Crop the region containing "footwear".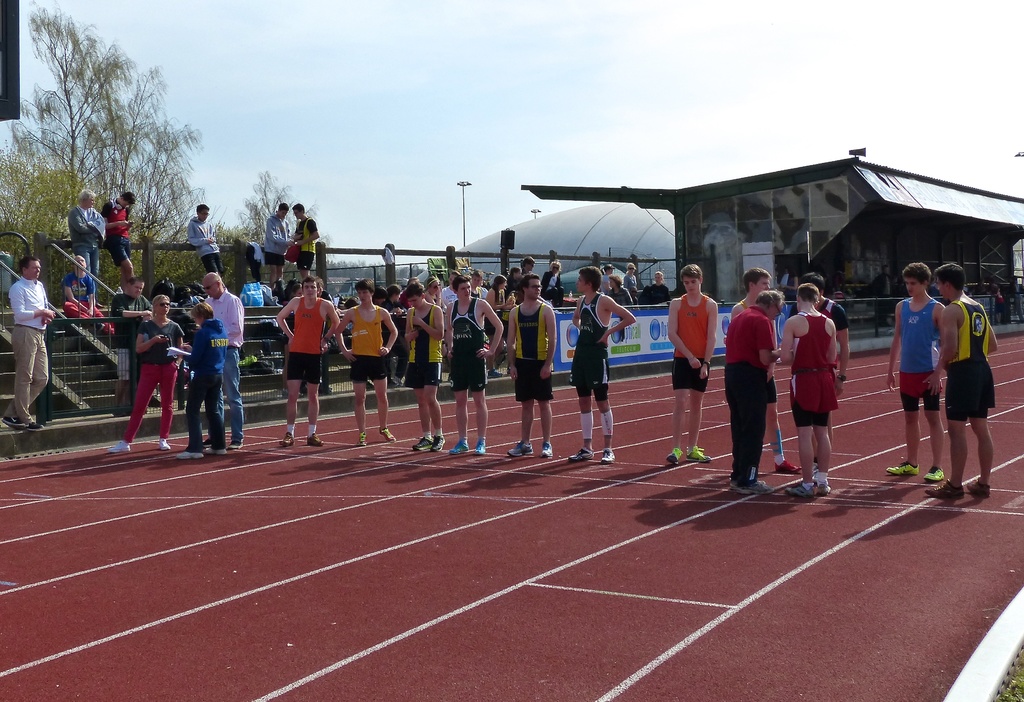
Crop region: 451/434/474/455.
